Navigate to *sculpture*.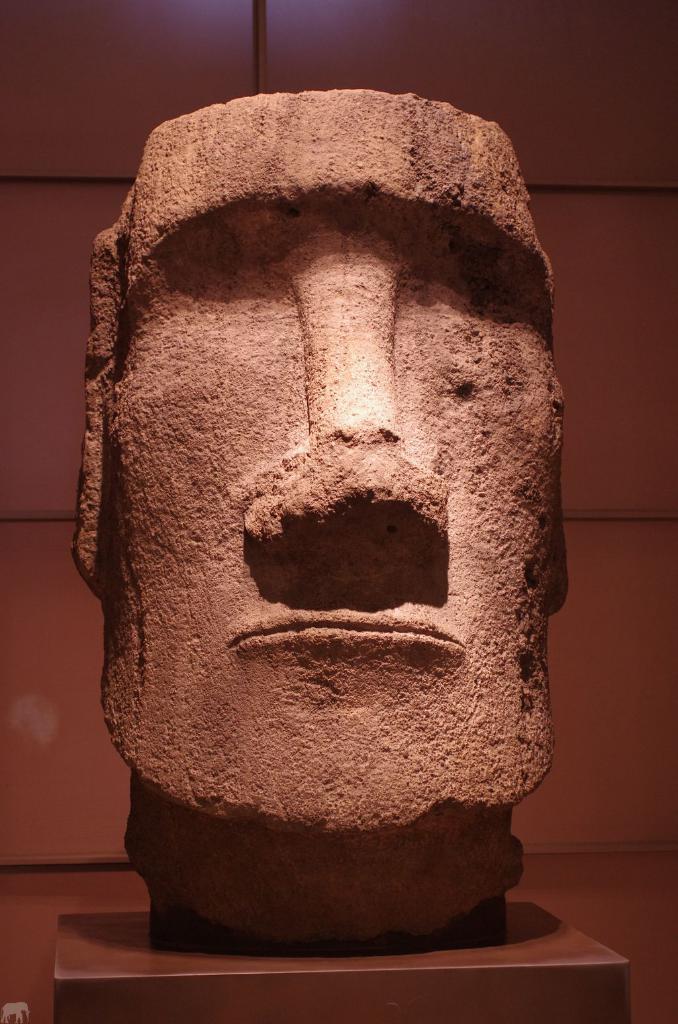
Navigation target: x1=64 y1=74 x2=591 y2=968.
